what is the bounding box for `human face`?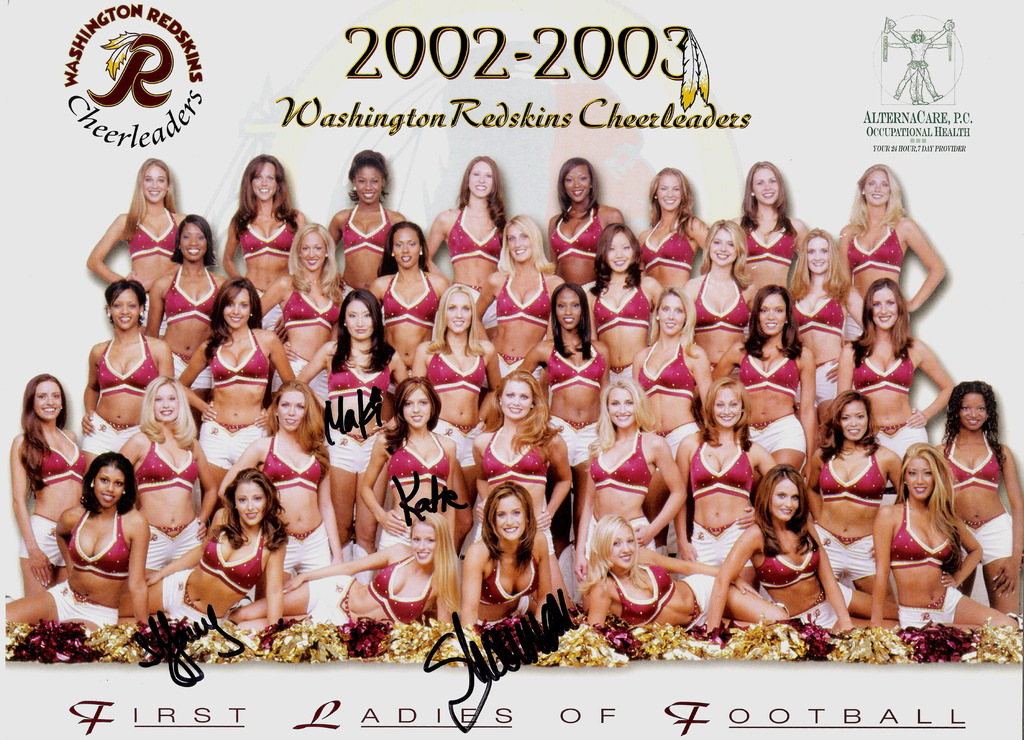
bbox=(508, 223, 529, 261).
